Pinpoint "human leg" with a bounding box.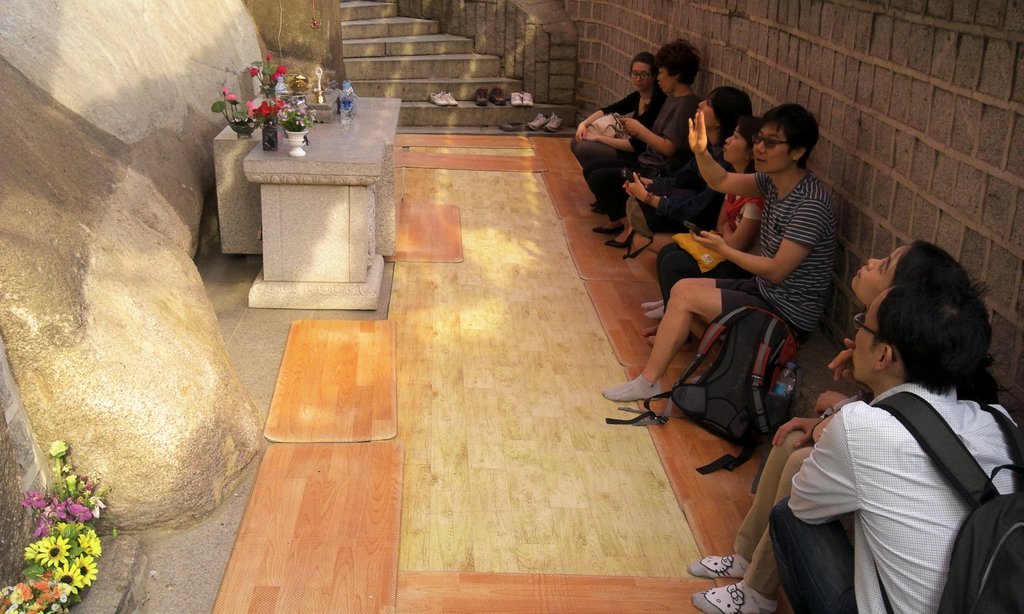
x1=576, y1=143, x2=625, y2=168.
